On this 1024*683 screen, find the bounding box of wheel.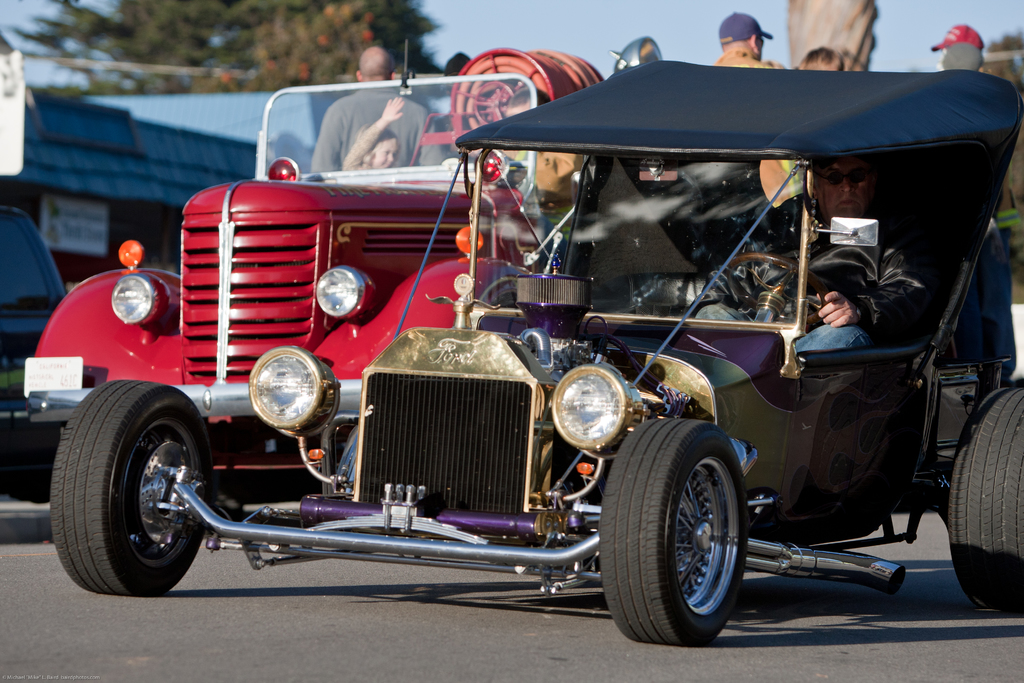
Bounding box: <box>726,255,832,323</box>.
